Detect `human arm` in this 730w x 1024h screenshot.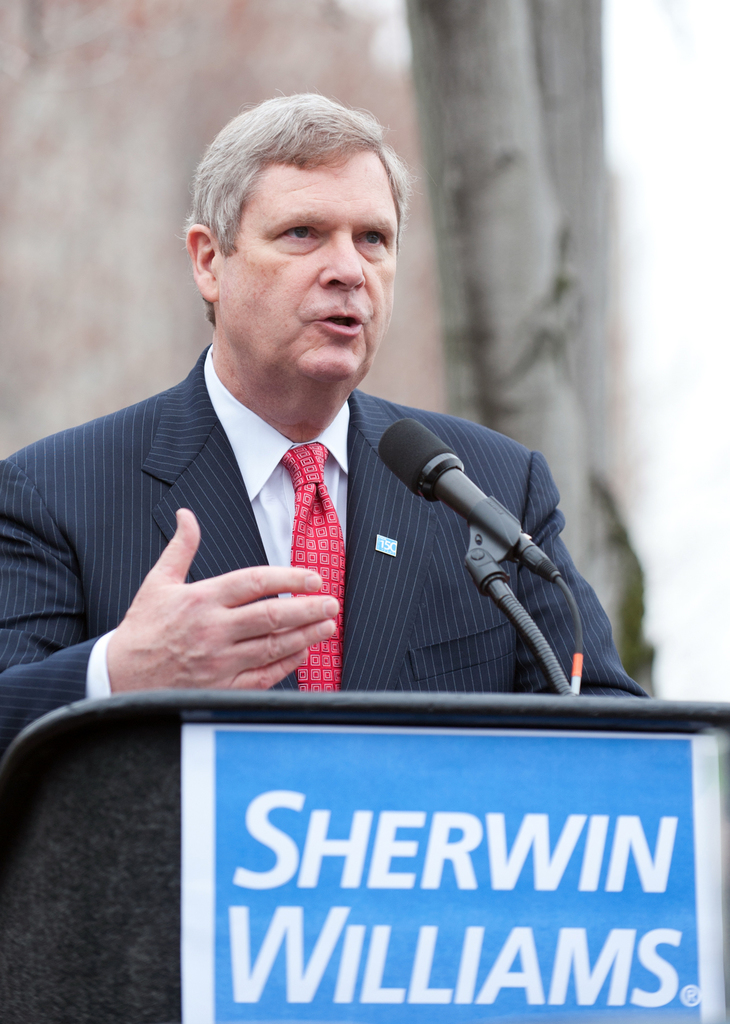
Detection: region(513, 455, 651, 698).
